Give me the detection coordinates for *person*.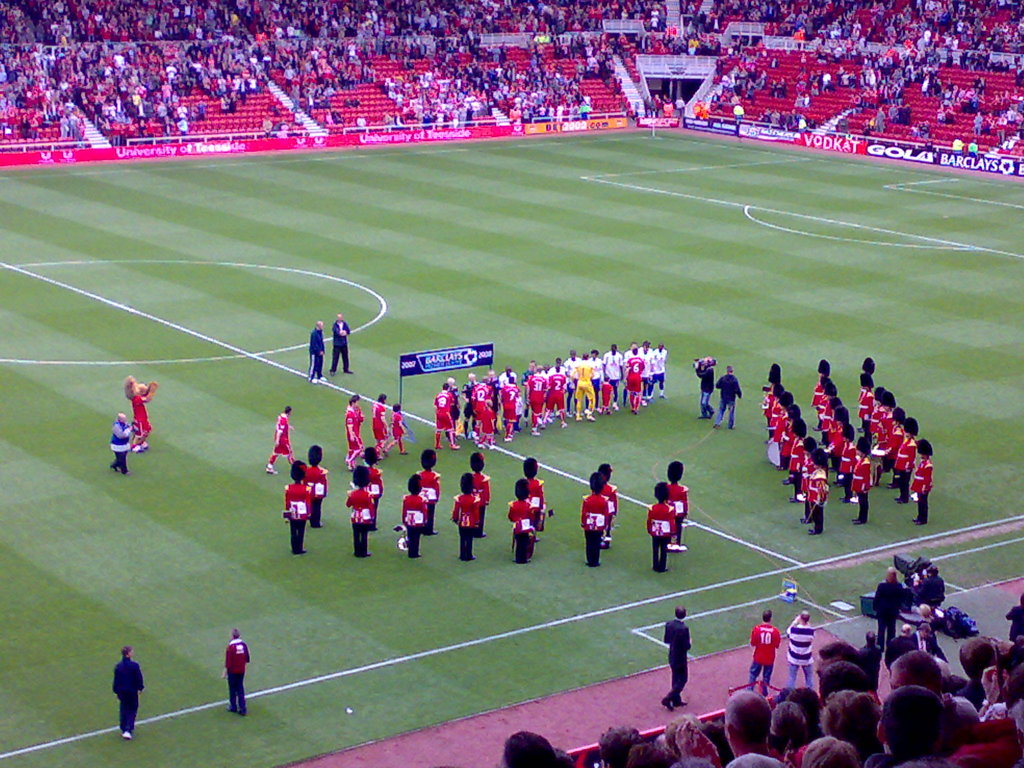
x1=283, y1=458, x2=314, y2=557.
